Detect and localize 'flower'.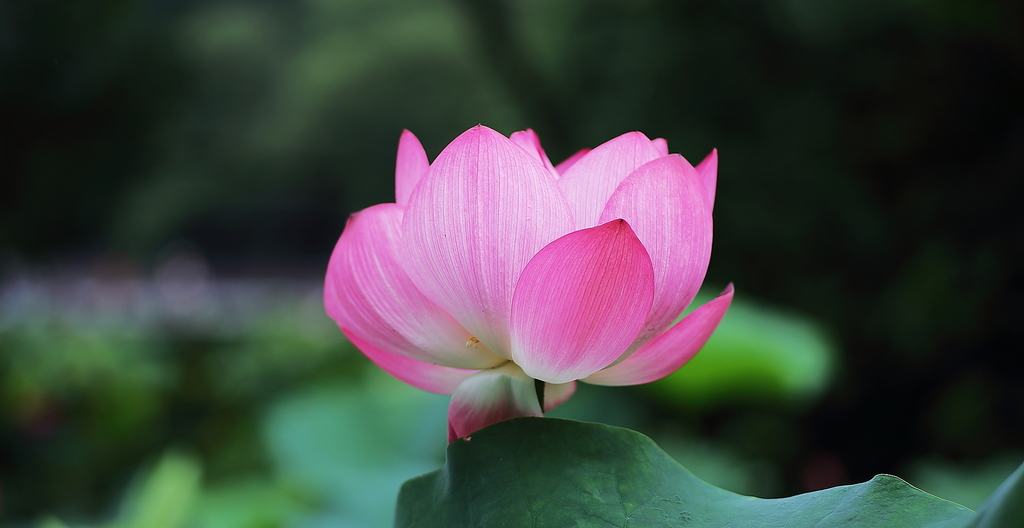
Localized at [x1=301, y1=121, x2=726, y2=447].
